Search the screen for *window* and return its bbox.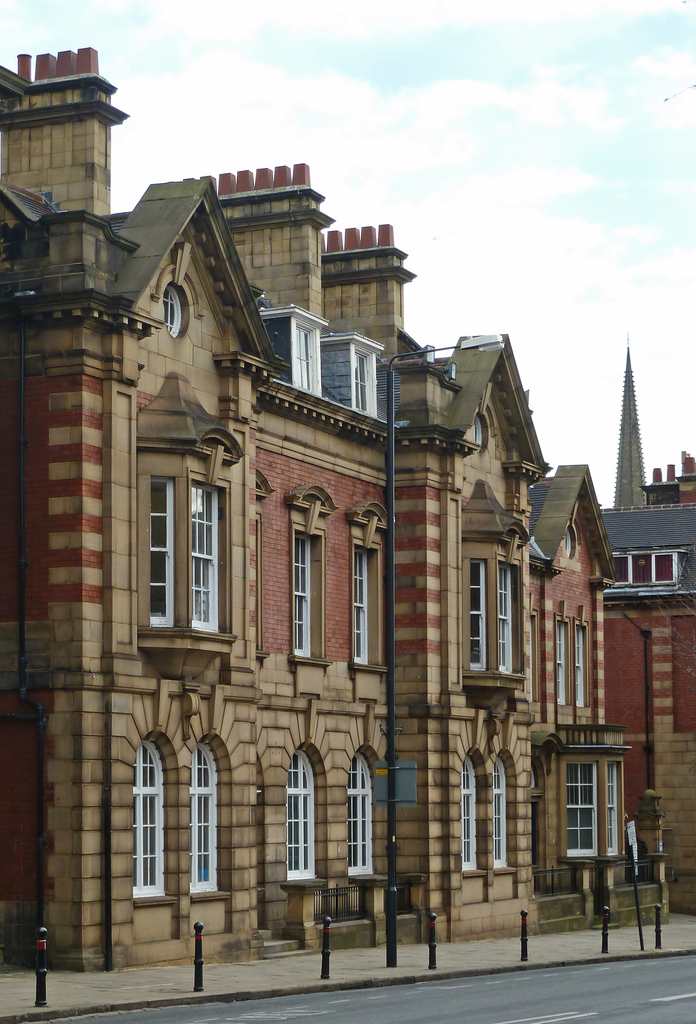
Found: pyautogui.locateOnScreen(491, 762, 510, 868).
